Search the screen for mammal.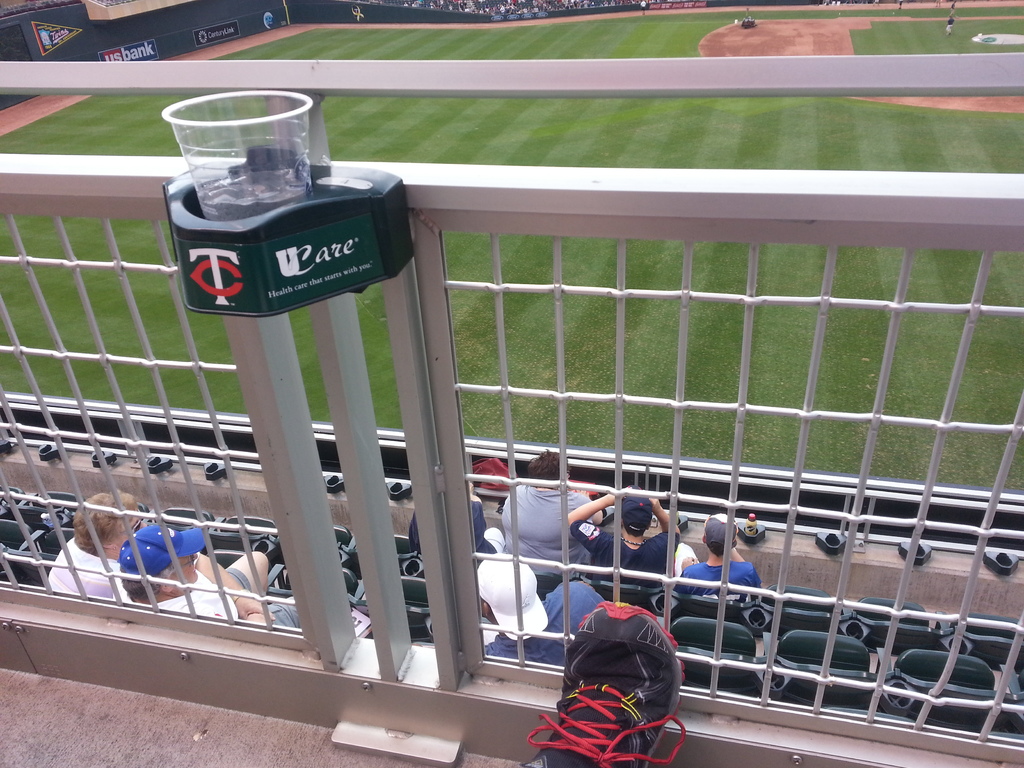
Found at select_region(499, 443, 609, 573).
